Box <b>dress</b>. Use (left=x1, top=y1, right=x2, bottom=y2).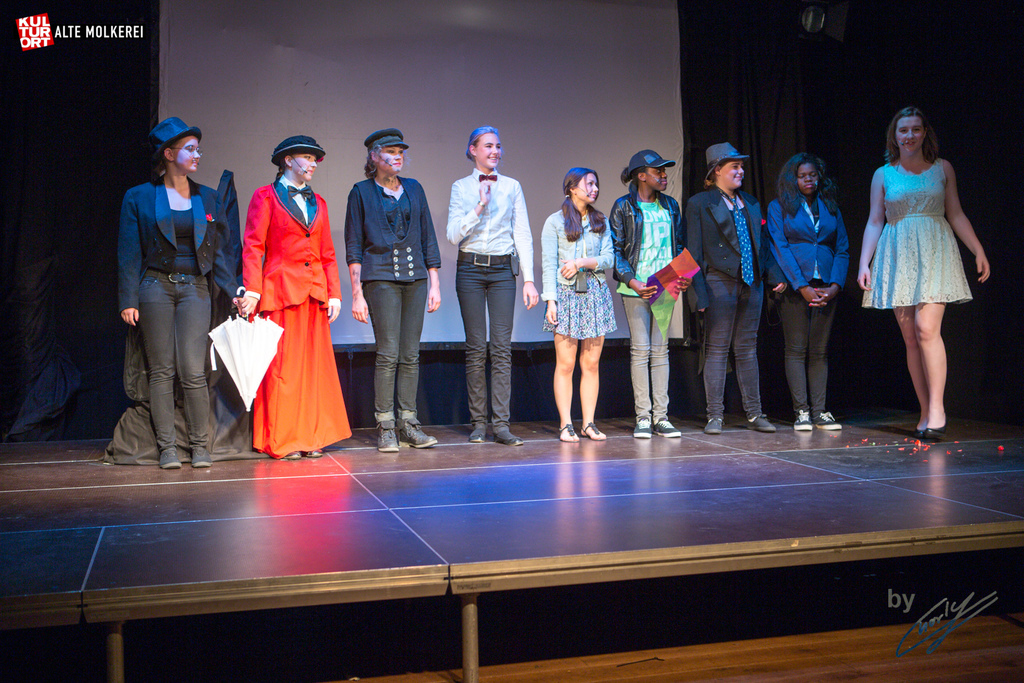
(left=851, top=160, right=979, bottom=314).
